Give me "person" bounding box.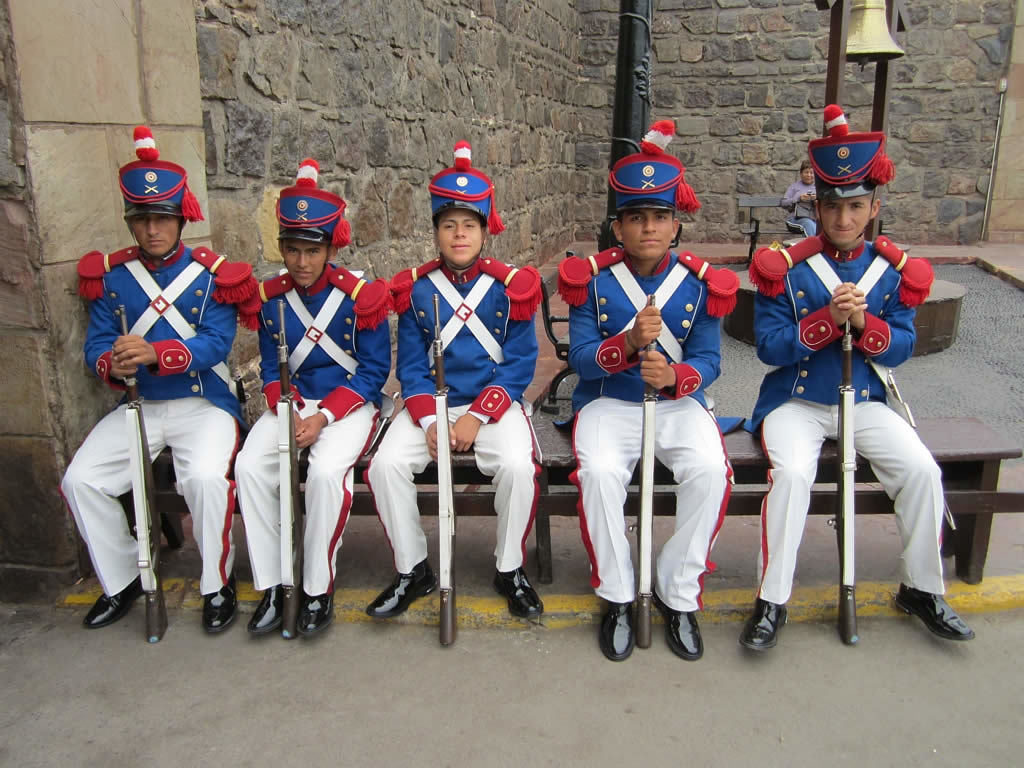
<bbox>782, 162, 820, 234</bbox>.
